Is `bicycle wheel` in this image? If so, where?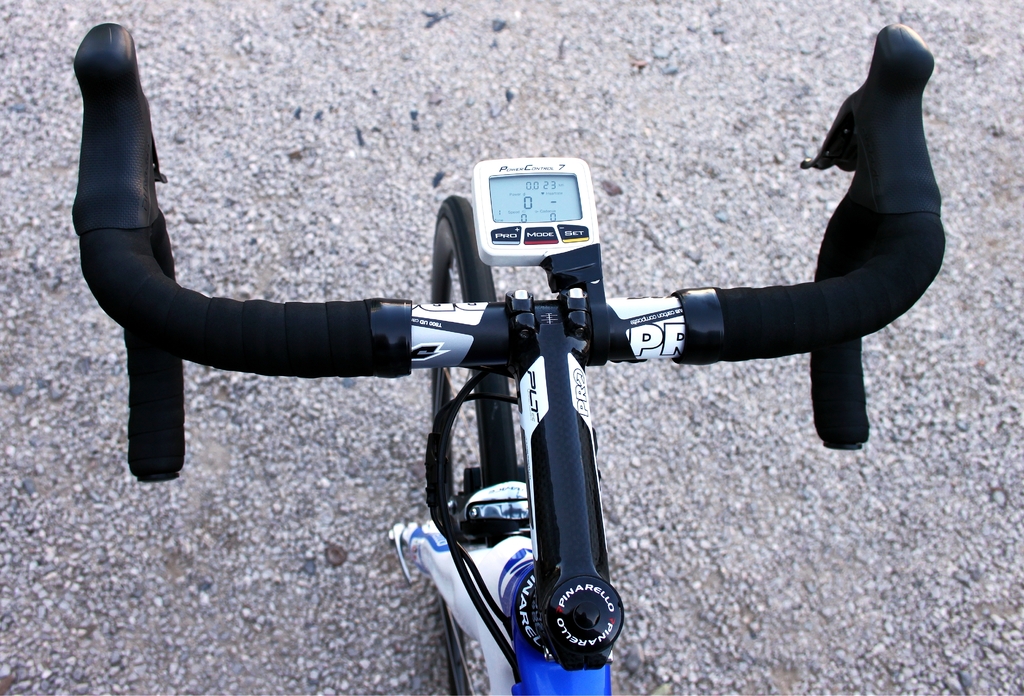
Yes, at 429, 192, 519, 542.
